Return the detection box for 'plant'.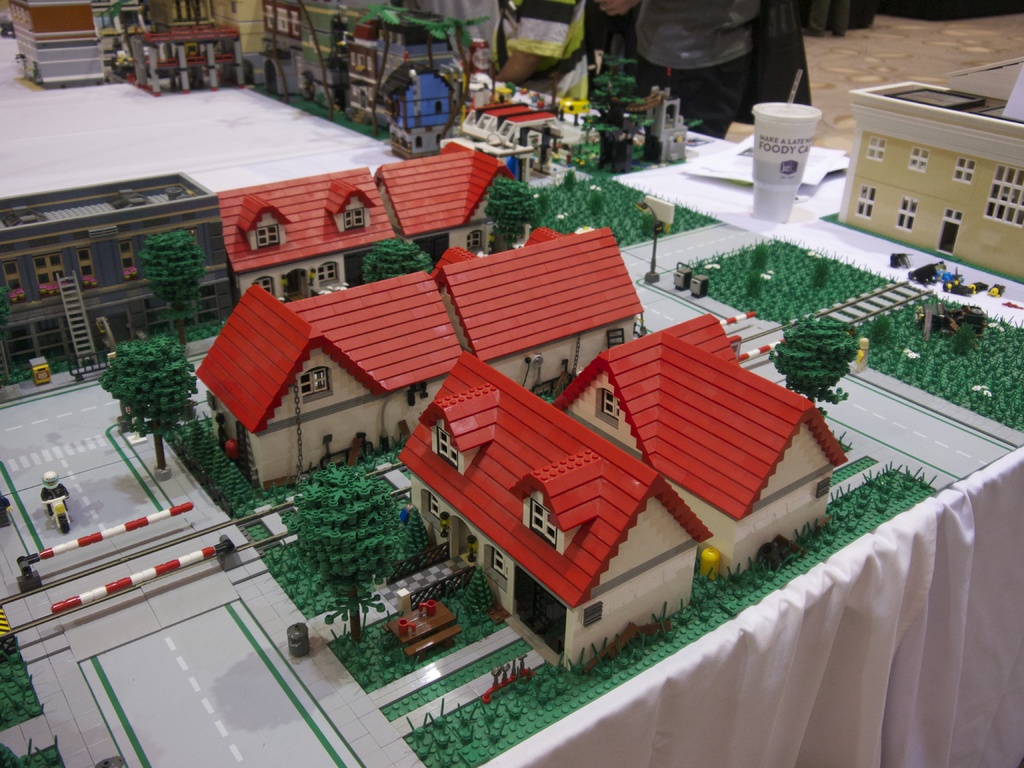
region(180, 406, 205, 470).
